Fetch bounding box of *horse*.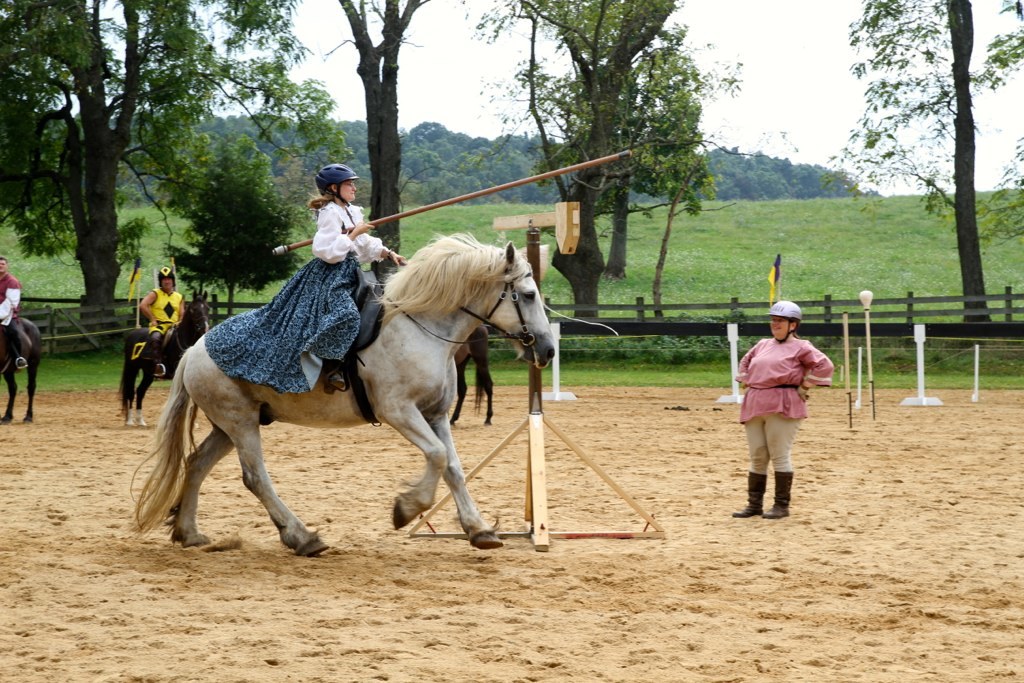
Bbox: box=[125, 232, 556, 561].
